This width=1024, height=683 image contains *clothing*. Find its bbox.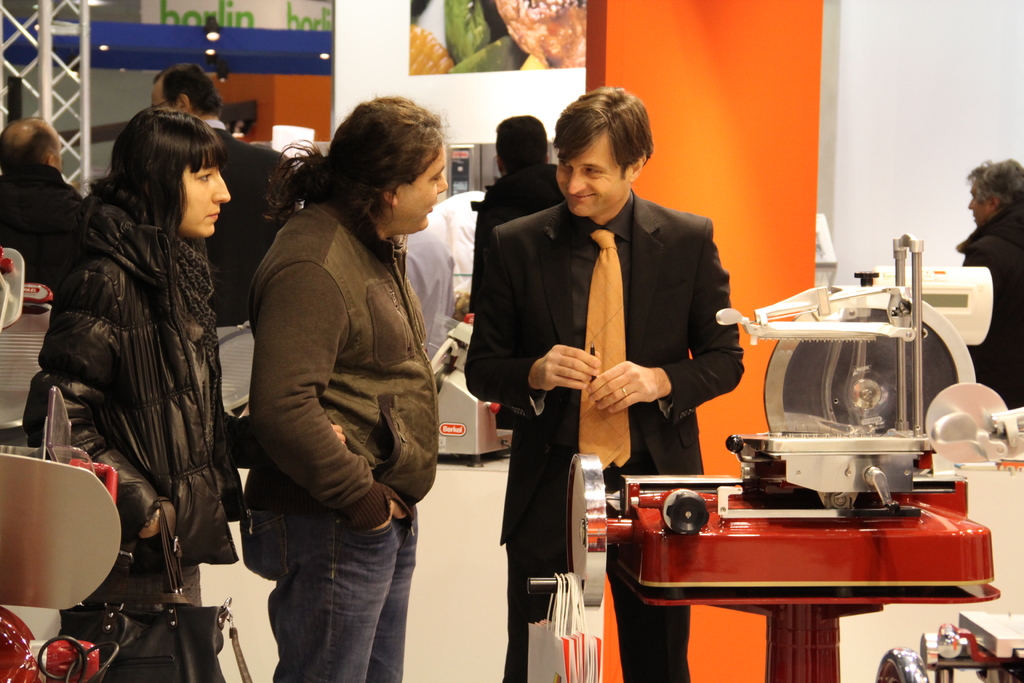
25/176/235/605.
